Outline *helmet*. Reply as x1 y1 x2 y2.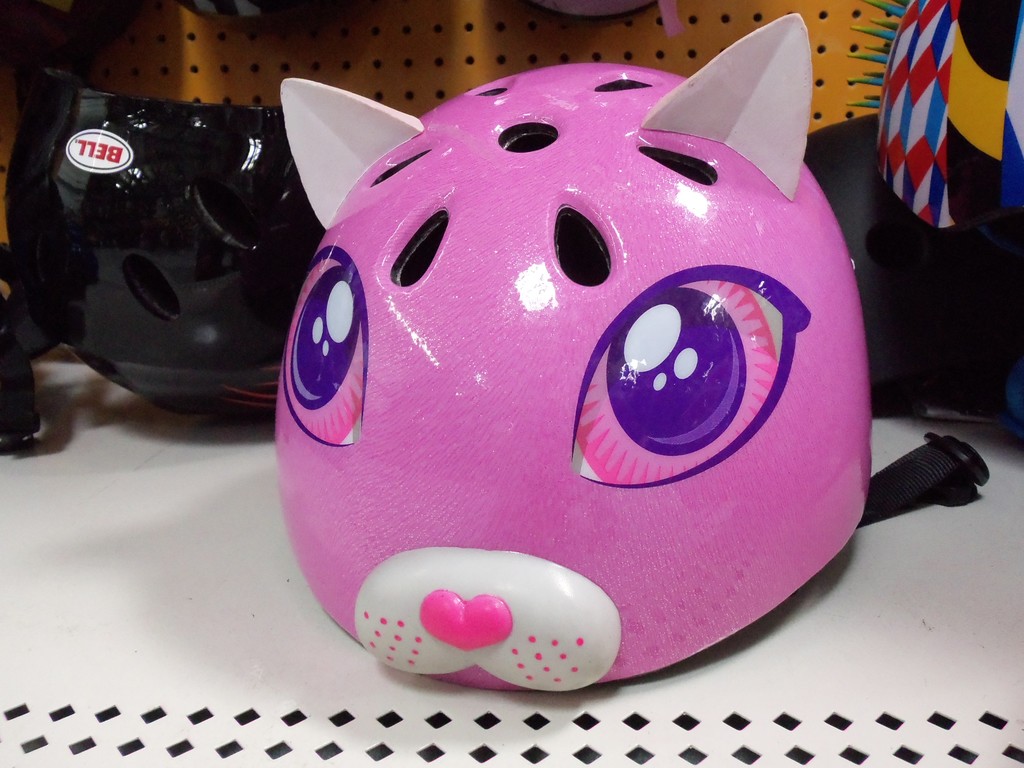
271 10 993 694.
